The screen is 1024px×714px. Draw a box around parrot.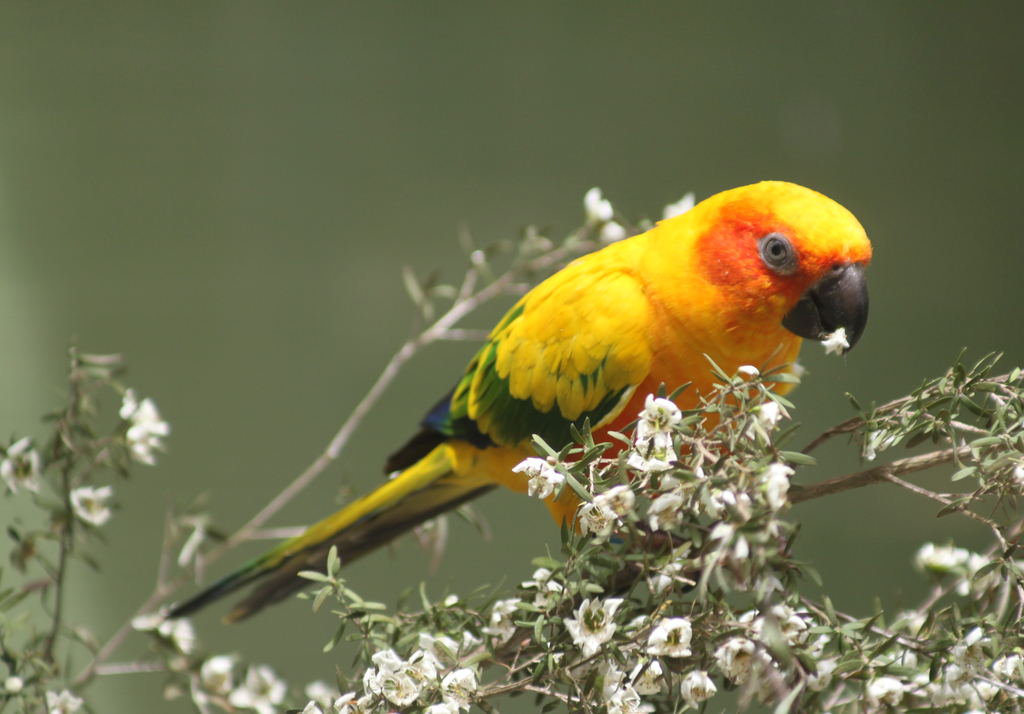
<region>142, 174, 873, 625</region>.
